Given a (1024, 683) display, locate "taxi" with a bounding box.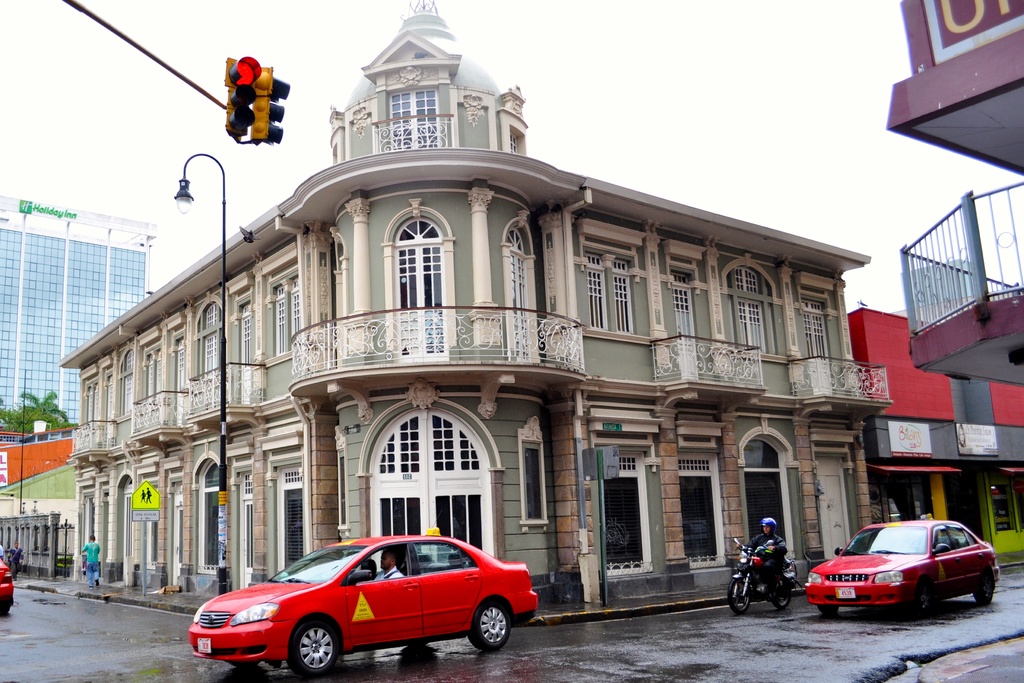
Located: l=189, t=523, r=536, b=675.
